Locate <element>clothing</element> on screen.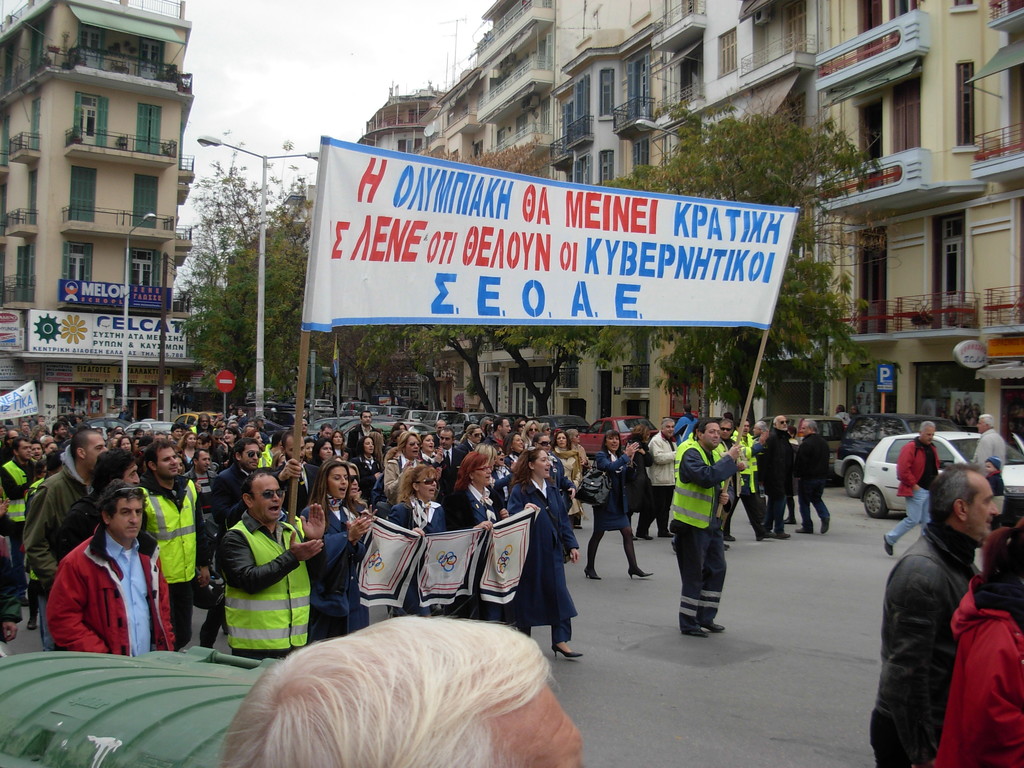
On screen at box=[796, 433, 832, 534].
